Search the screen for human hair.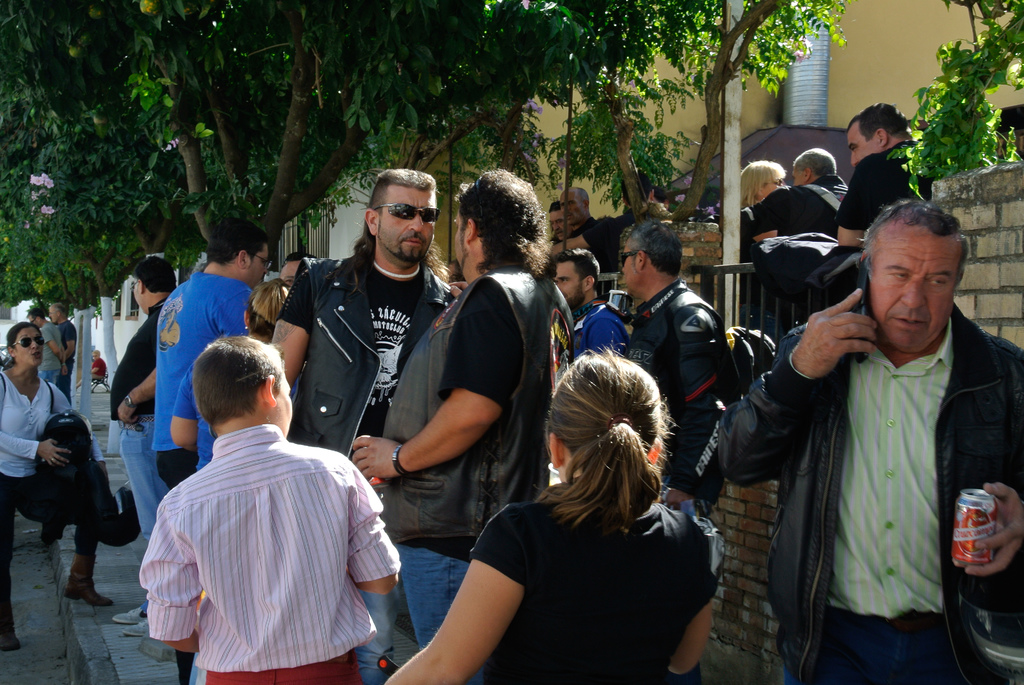
Found at 133/251/180/304.
